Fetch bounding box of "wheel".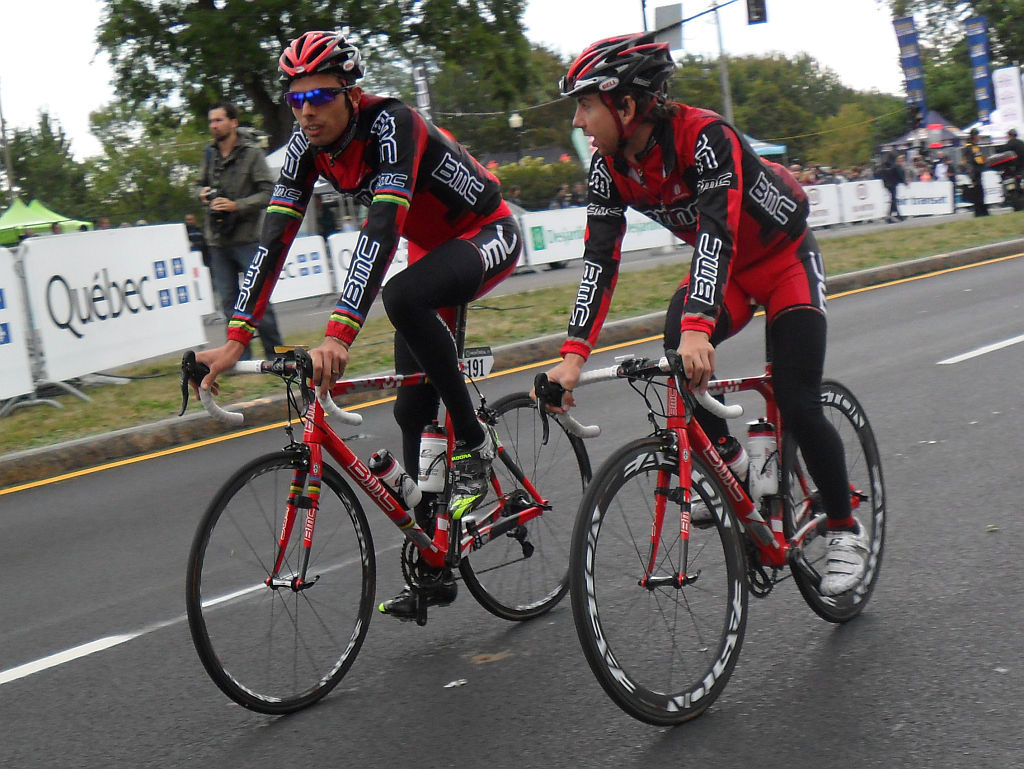
Bbox: (x1=186, y1=449, x2=376, y2=714).
